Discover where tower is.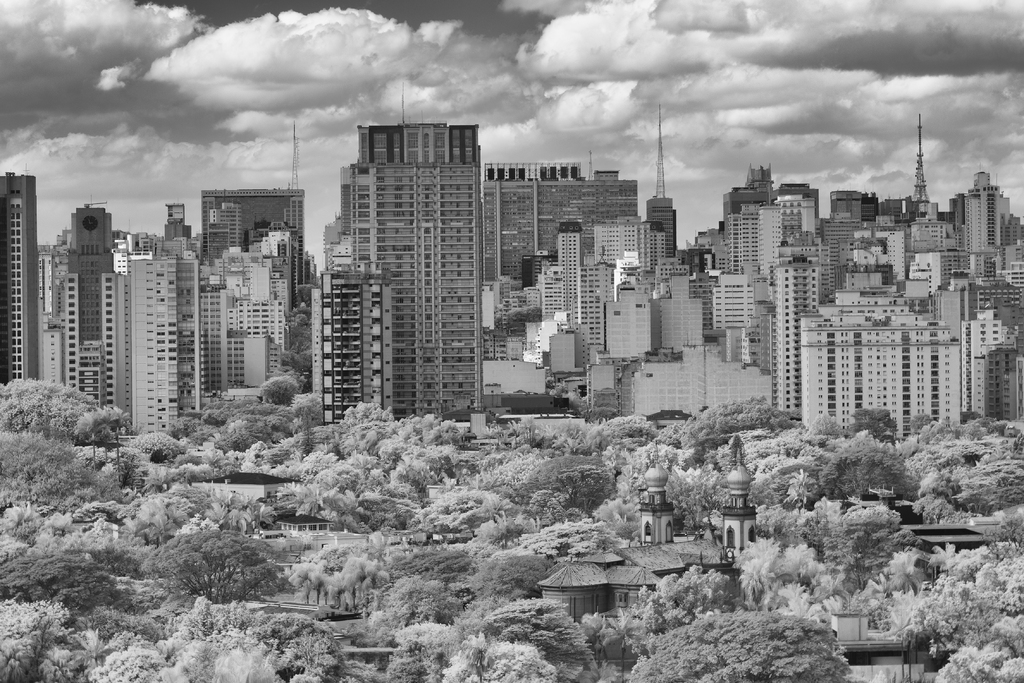
Discovered at [0, 173, 39, 383].
